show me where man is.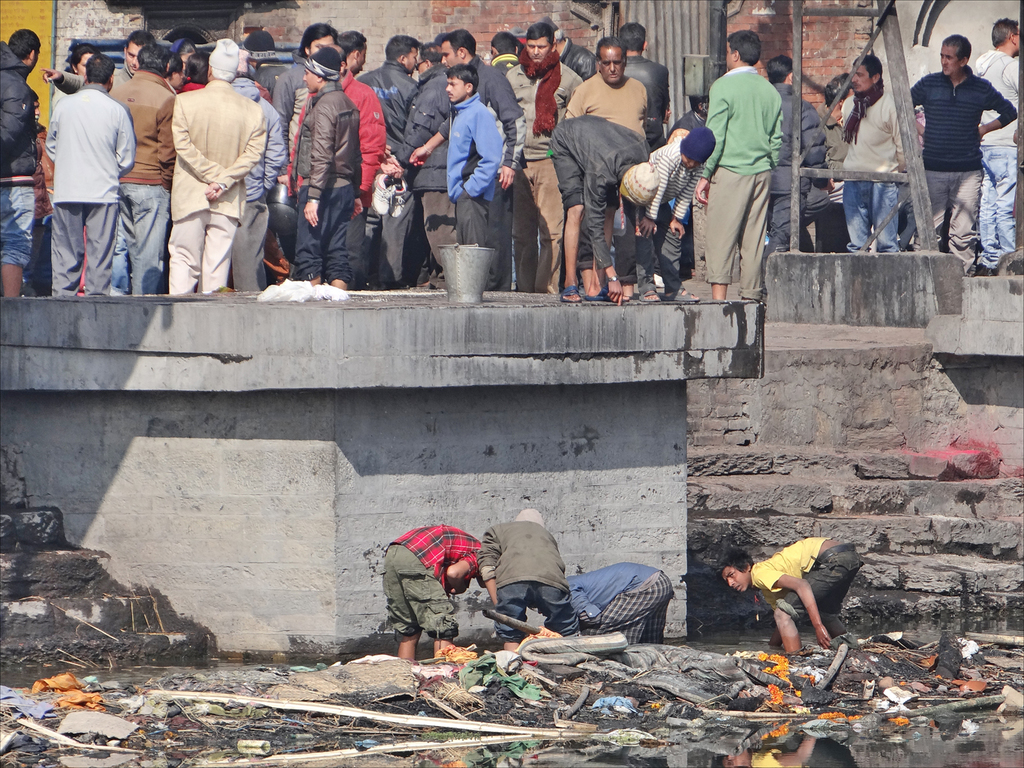
man is at x1=715, y1=532, x2=866, y2=661.
